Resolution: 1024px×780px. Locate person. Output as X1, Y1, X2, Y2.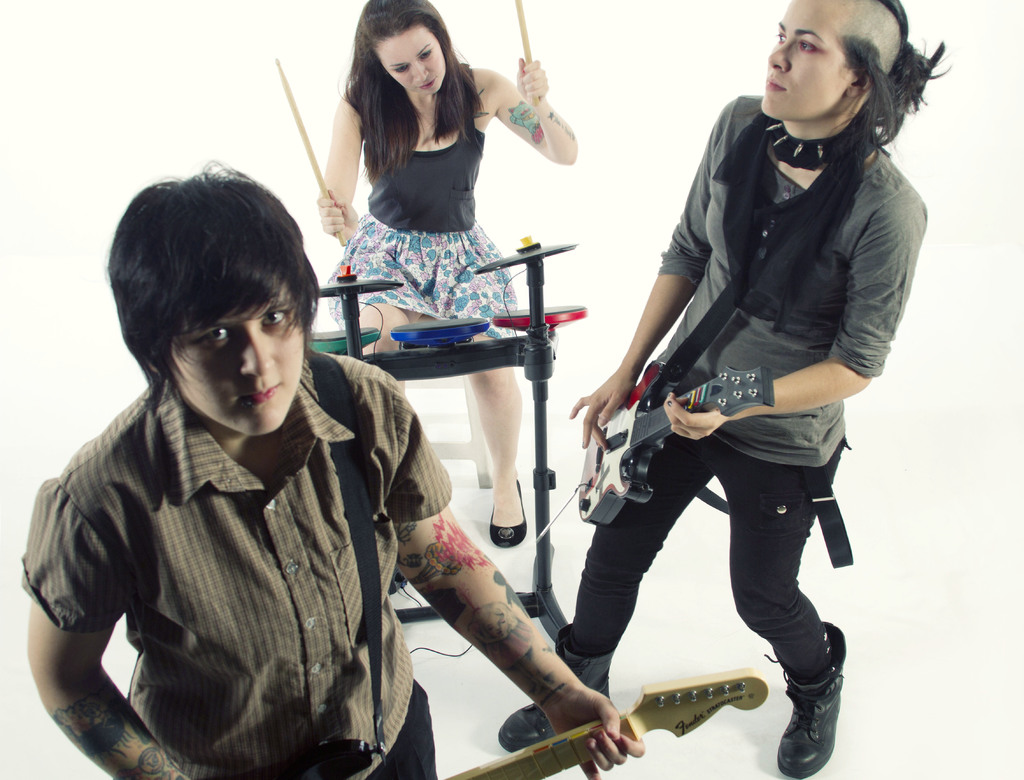
316, 0, 584, 547.
